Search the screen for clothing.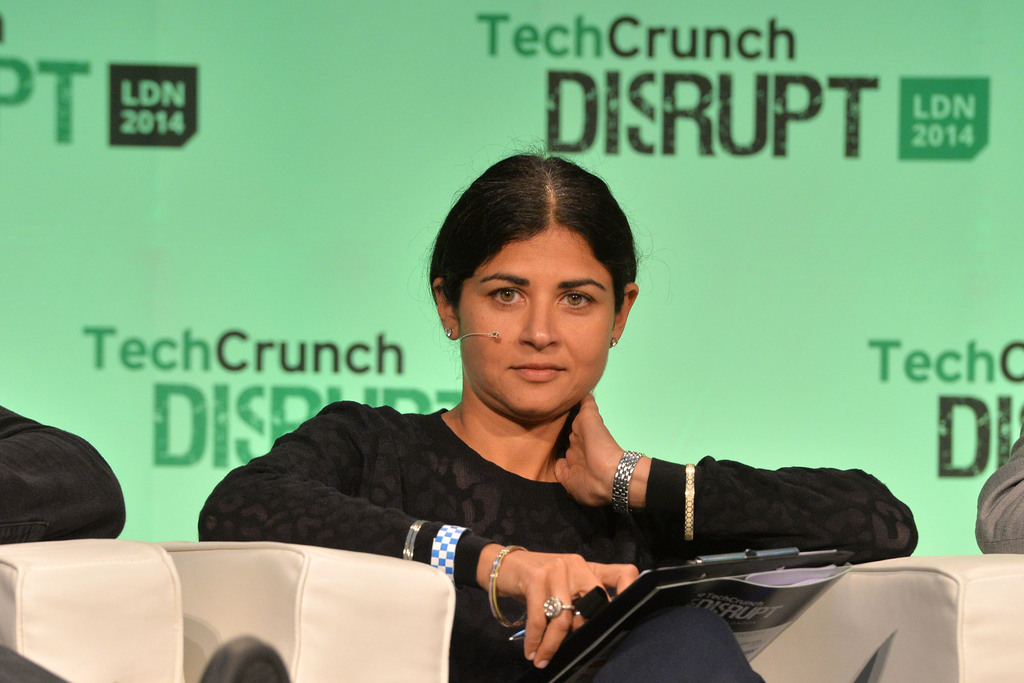
Found at x1=200, y1=399, x2=922, y2=682.
